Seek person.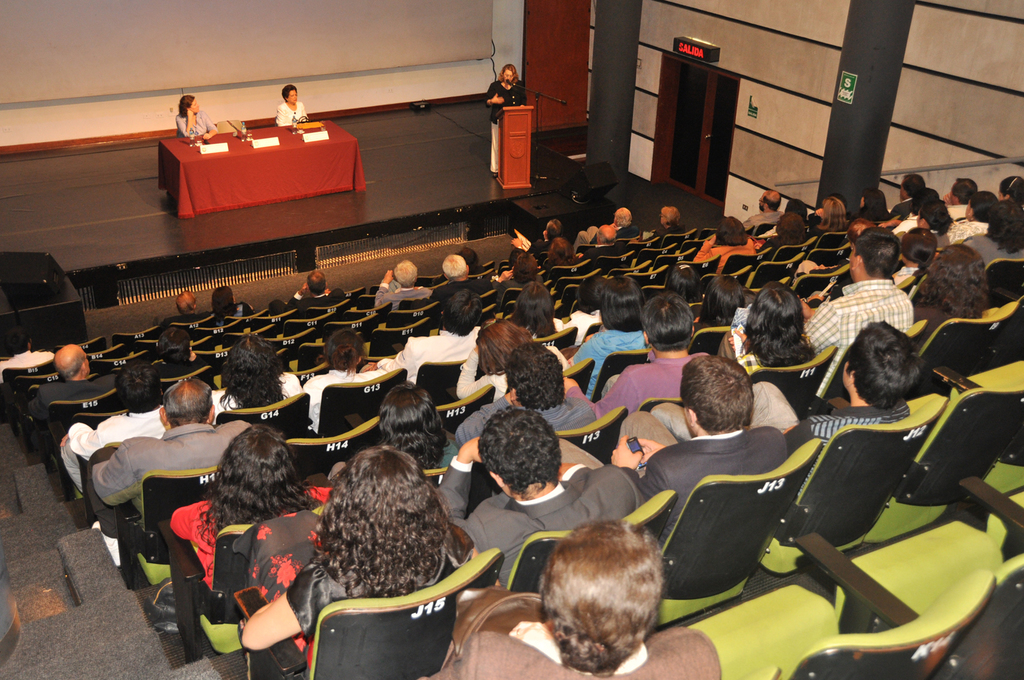
{"x1": 938, "y1": 186, "x2": 998, "y2": 271}.
